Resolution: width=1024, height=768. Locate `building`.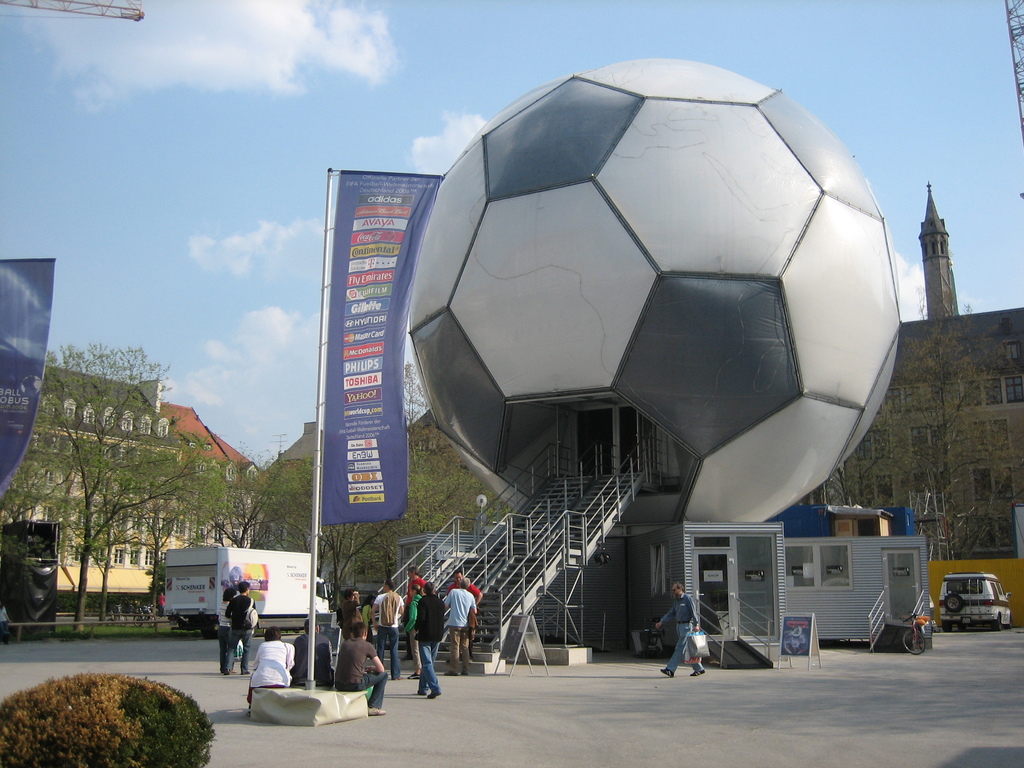
<box>266,421,357,580</box>.
